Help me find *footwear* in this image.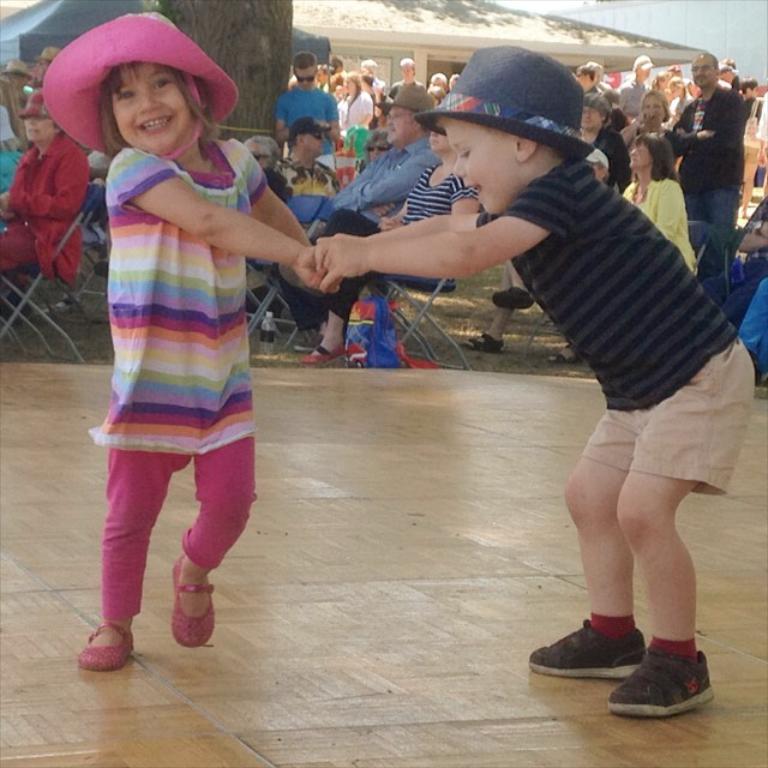
Found it: bbox=[292, 332, 338, 356].
